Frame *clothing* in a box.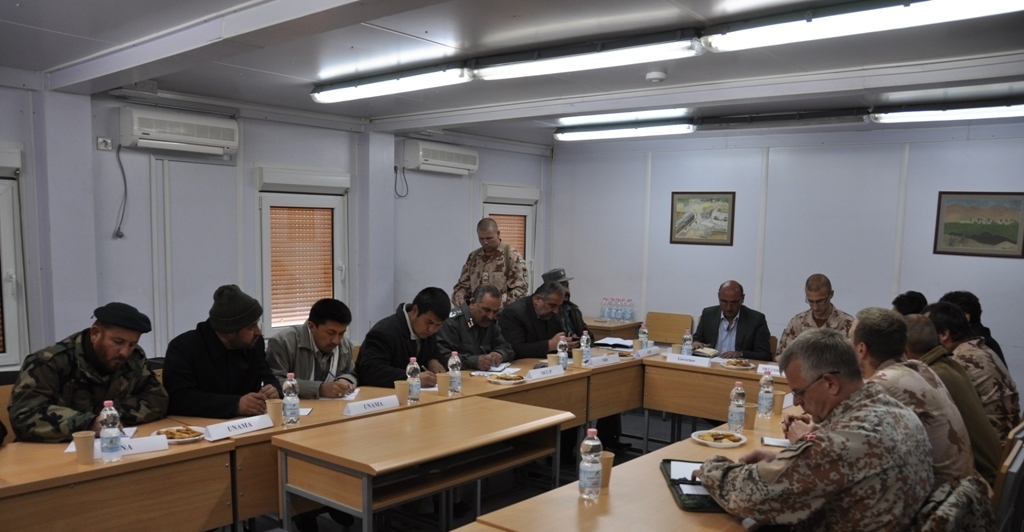
(left=694, top=302, right=773, bottom=361).
